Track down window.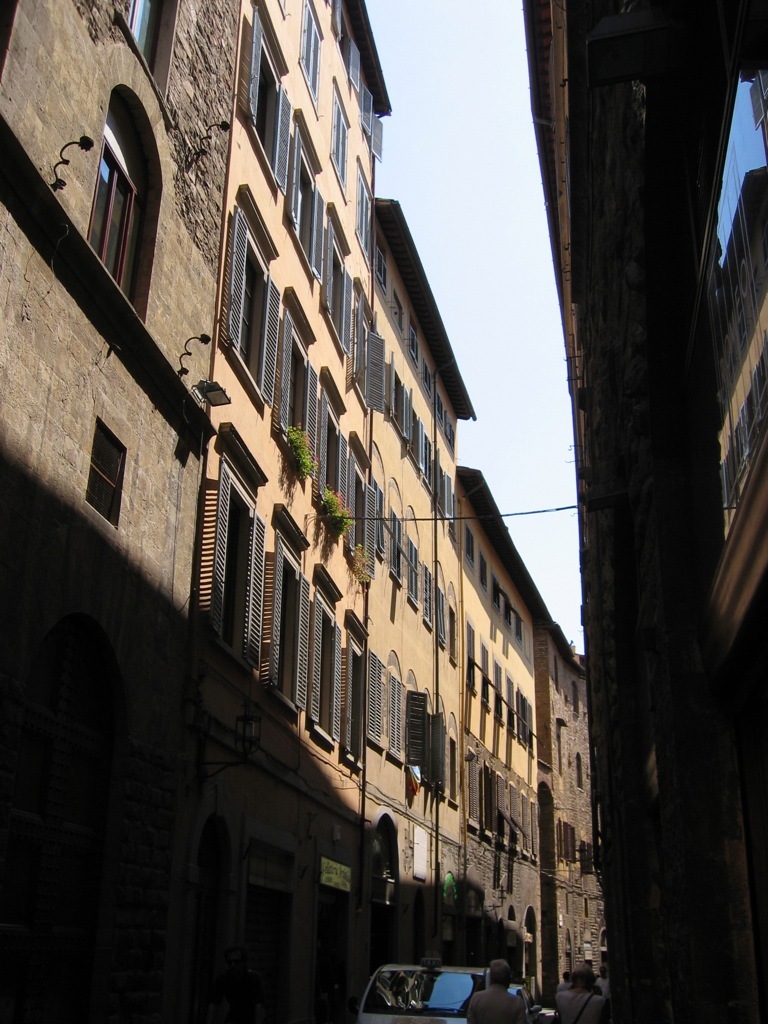
Tracked to BBox(120, 0, 166, 75).
